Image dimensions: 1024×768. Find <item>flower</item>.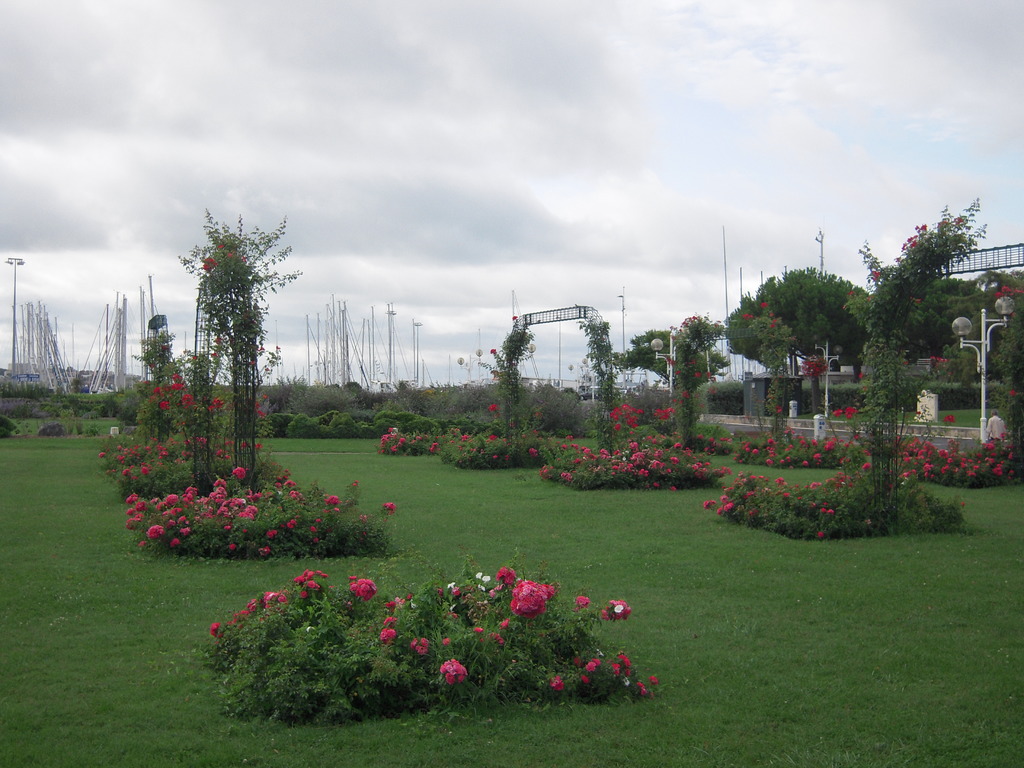
[470,572,481,576].
